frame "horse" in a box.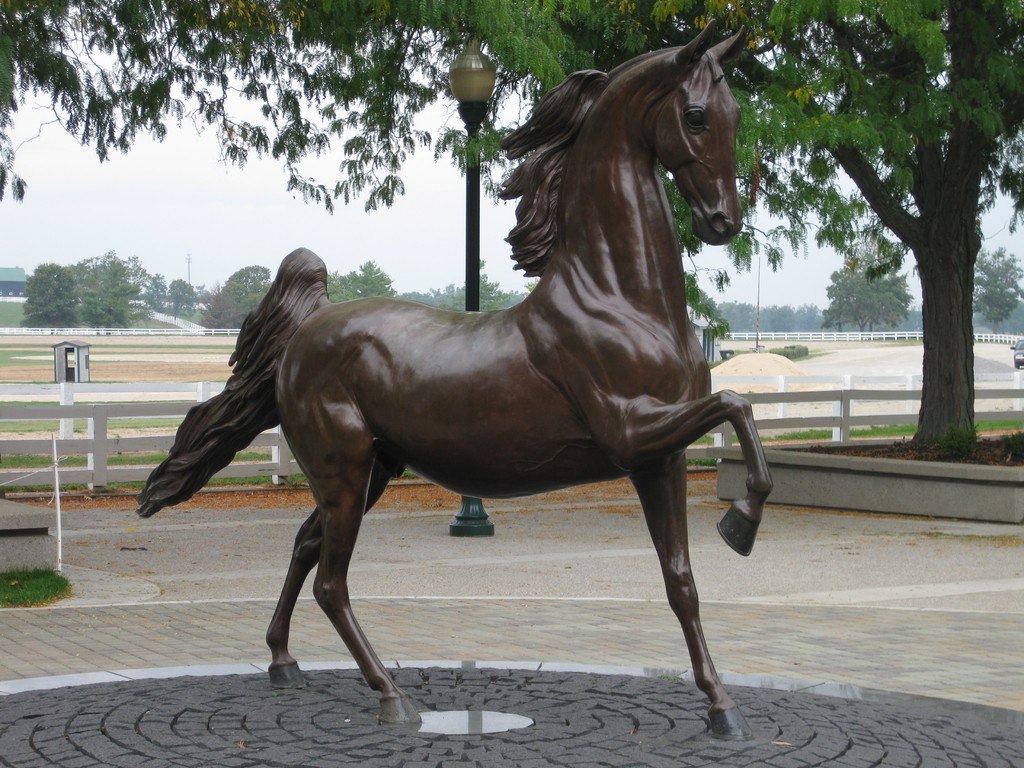
(137,16,774,749).
